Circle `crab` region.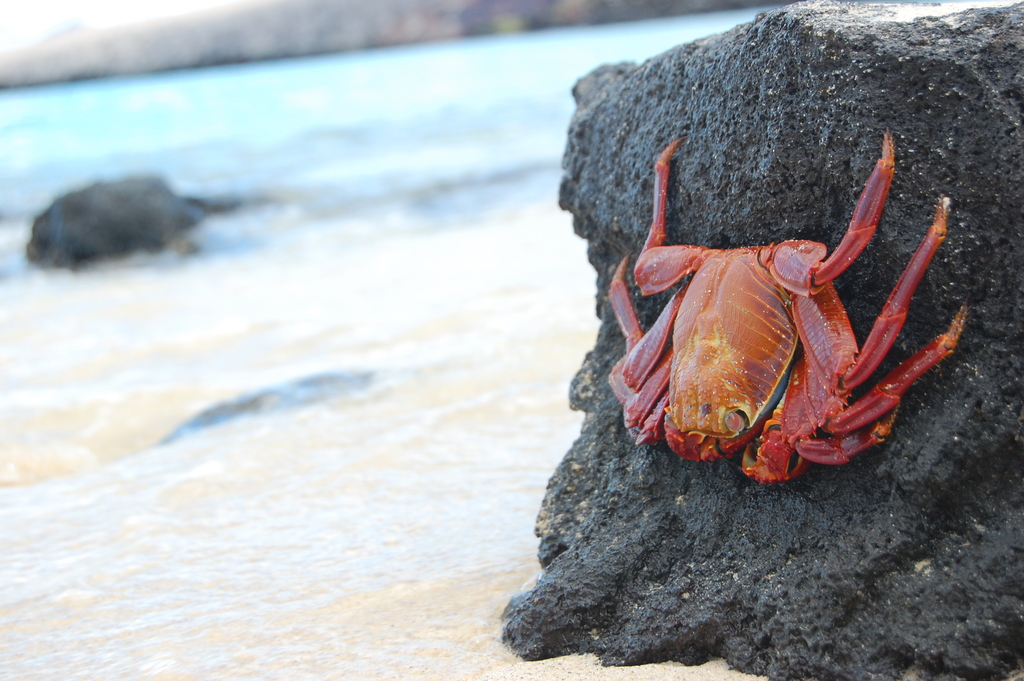
Region: <region>607, 132, 980, 484</region>.
